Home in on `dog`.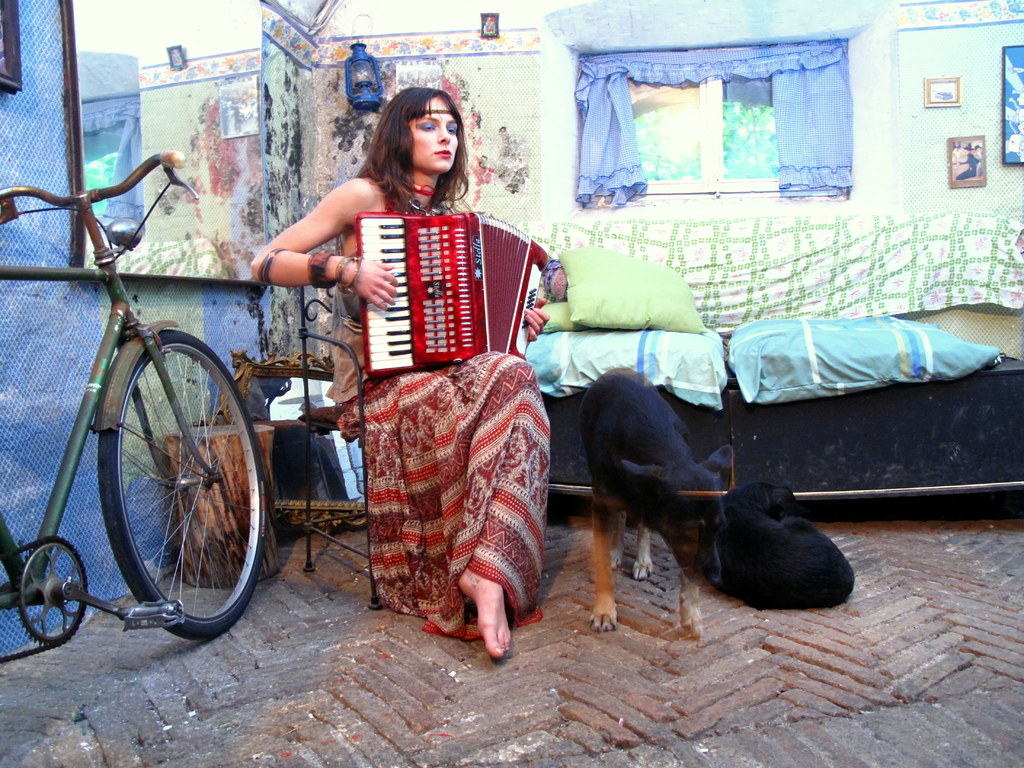
Homed in at left=706, top=480, right=857, bottom=611.
